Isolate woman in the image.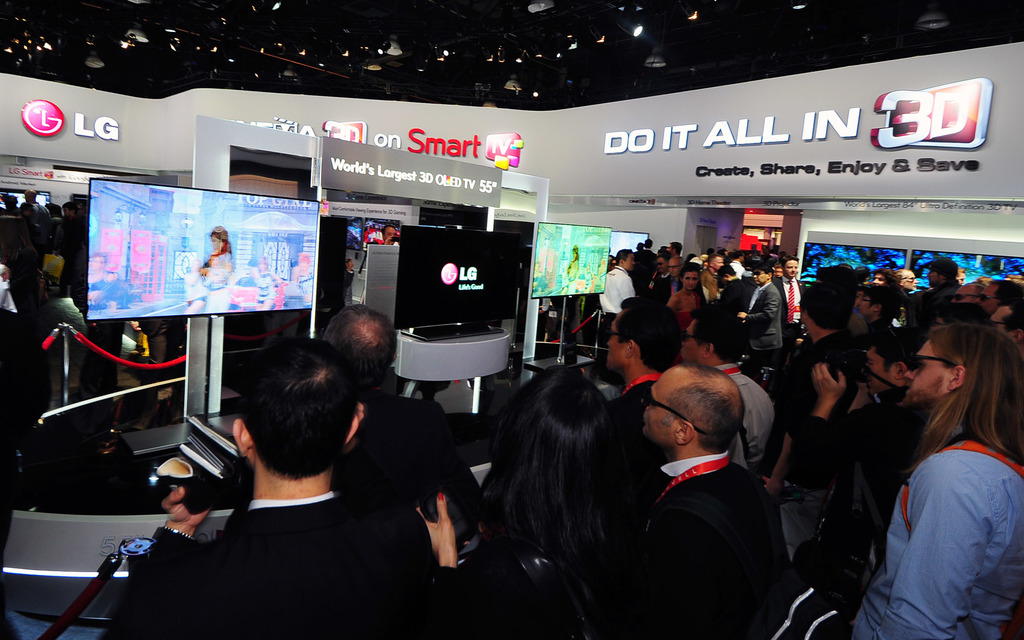
Isolated region: [x1=663, y1=268, x2=709, y2=343].
